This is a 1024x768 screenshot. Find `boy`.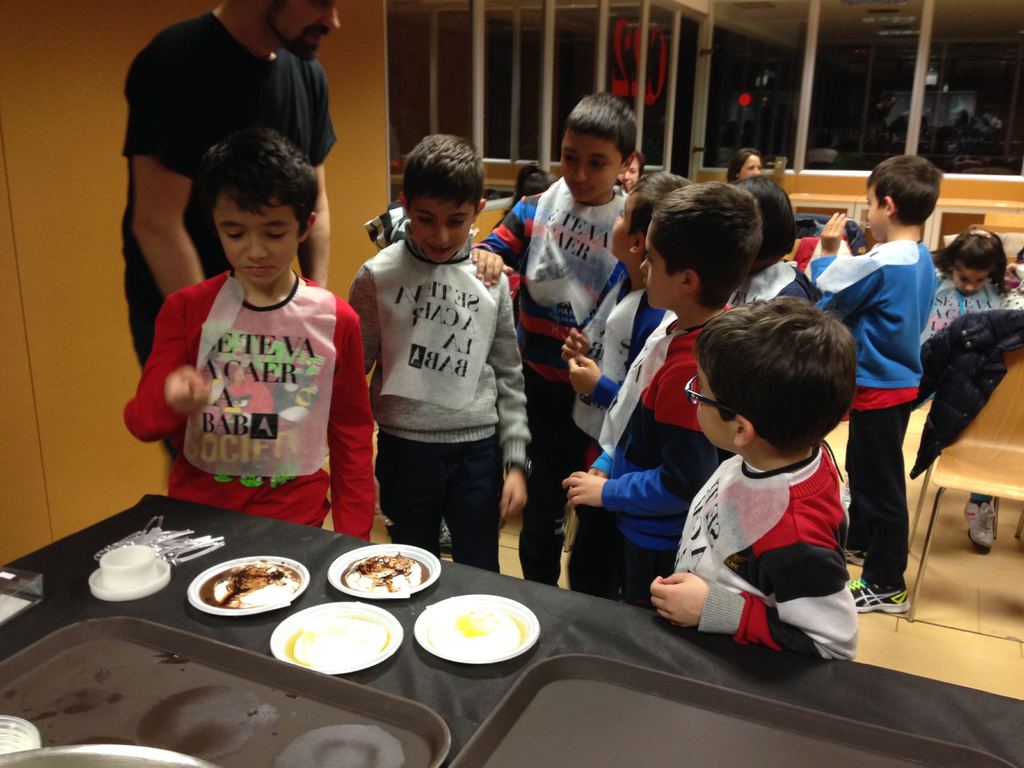
Bounding box: select_region(556, 165, 691, 483).
